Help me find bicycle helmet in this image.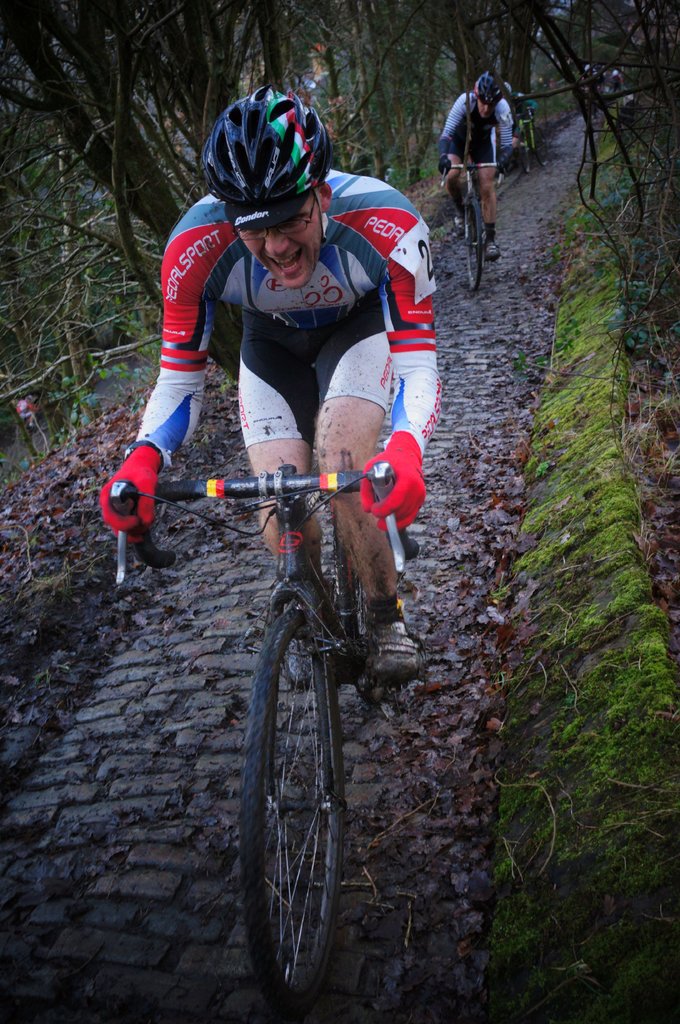
Found it: bbox(472, 71, 500, 106).
